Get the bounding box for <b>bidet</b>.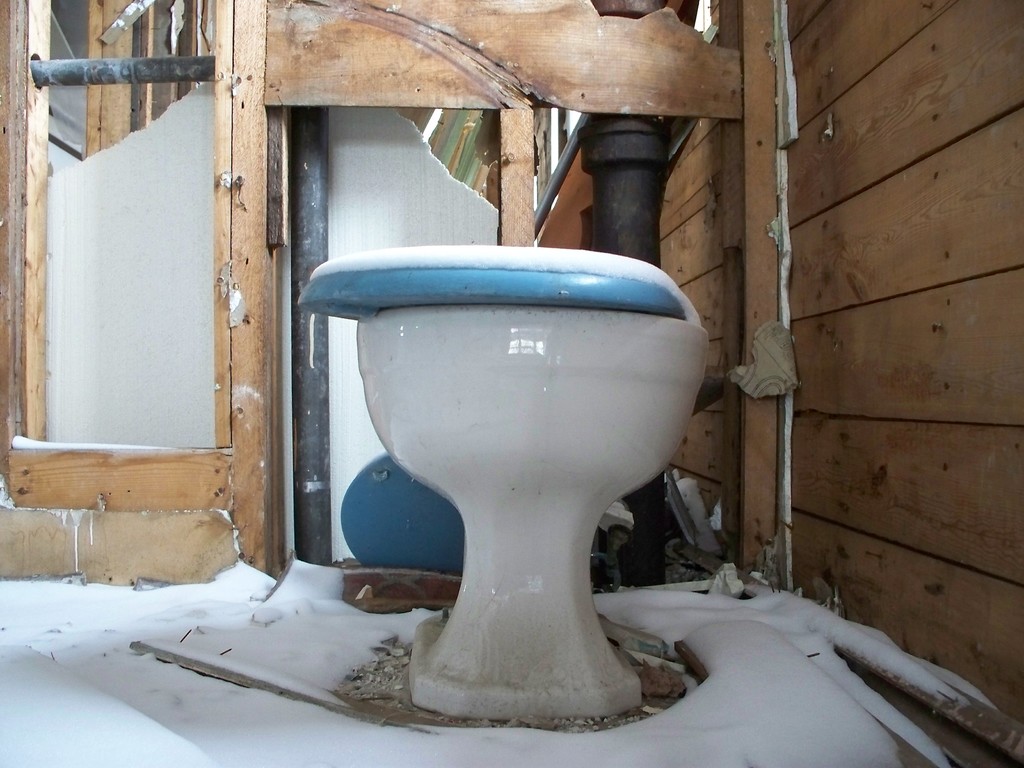
bbox=(241, 215, 721, 662).
